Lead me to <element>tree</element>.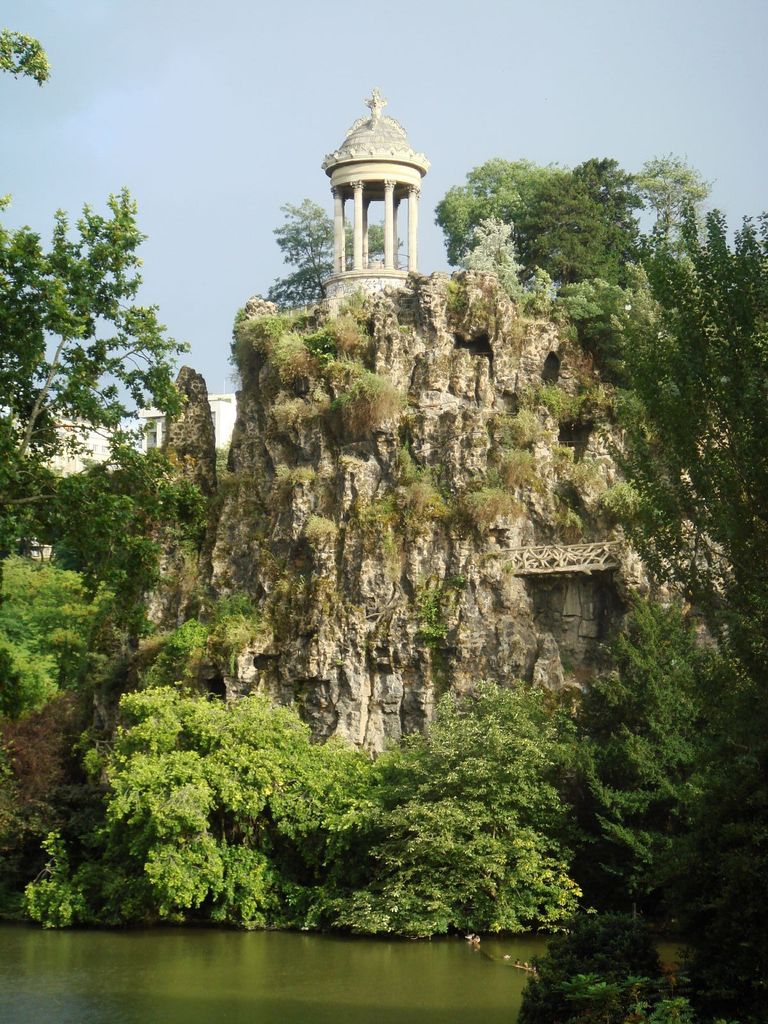
Lead to x1=573, y1=580, x2=735, y2=930.
